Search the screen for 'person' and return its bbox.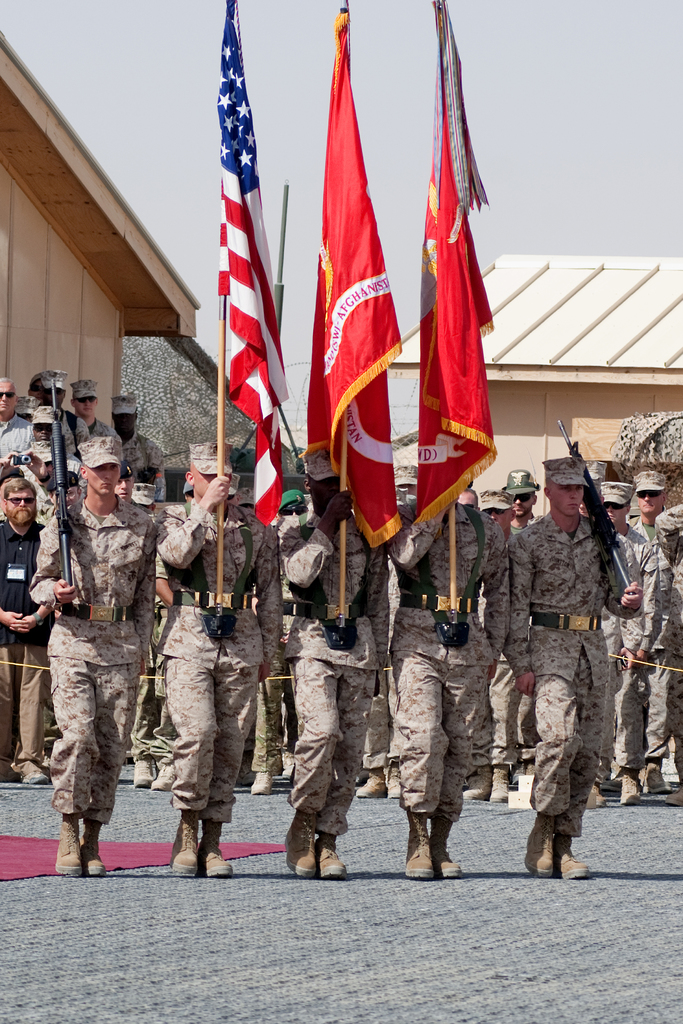
Found: {"x1": 626, "y1": 465, "x2": 664, "y2": 803}.
